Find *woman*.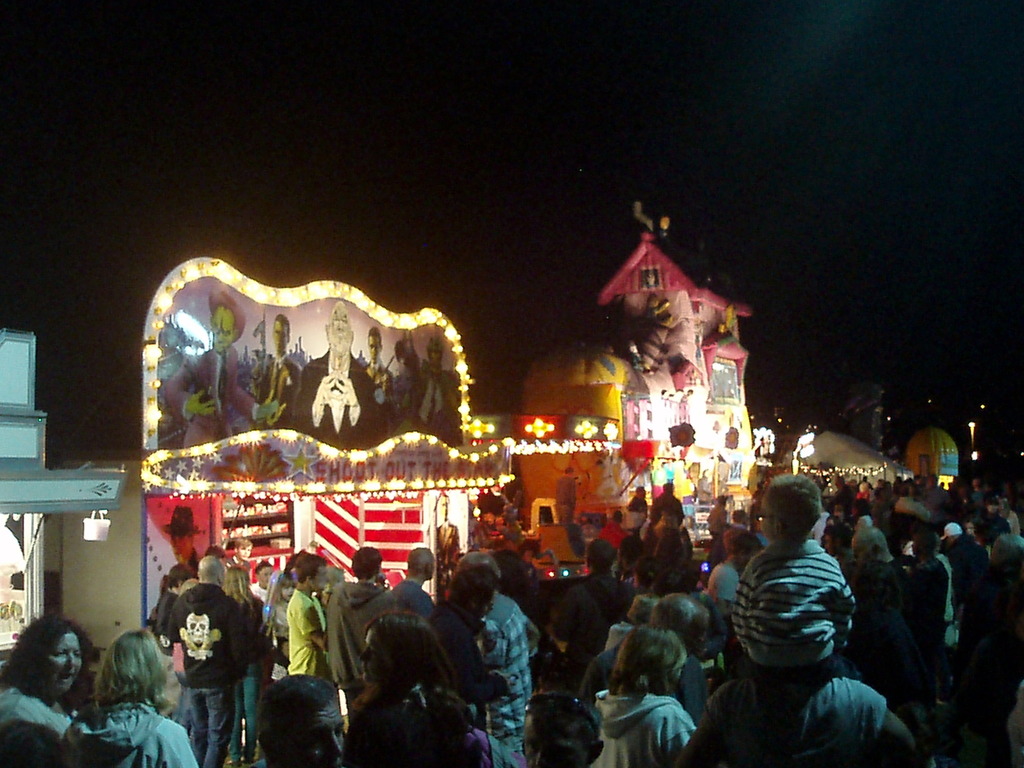
x1=596, y1=627, x2=694, y2=767.
